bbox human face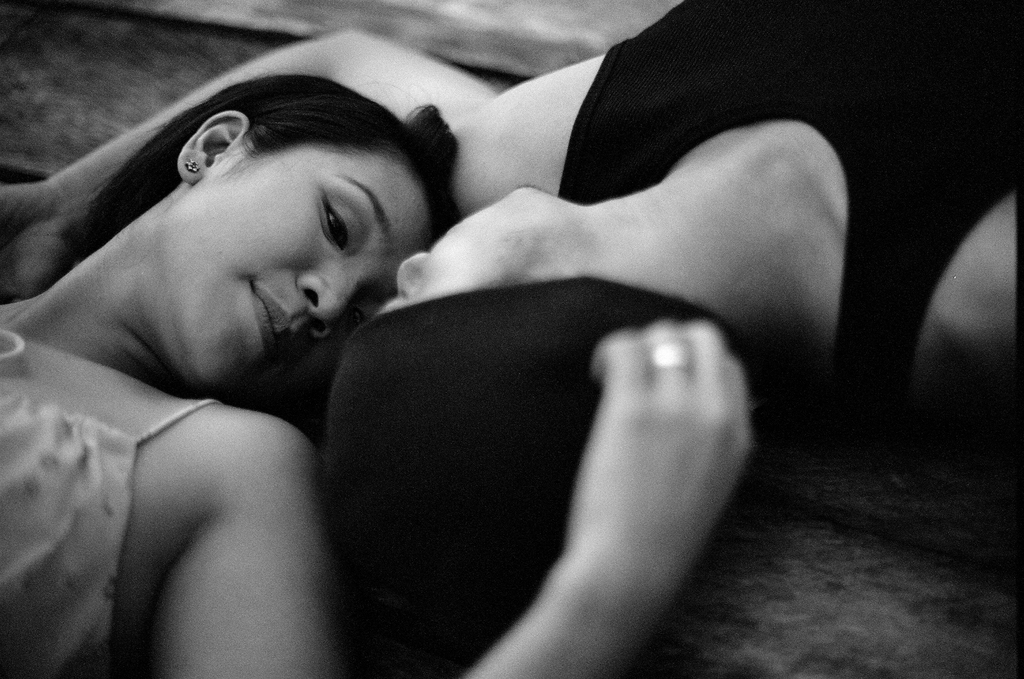
x1=145 y1=156 x2=428 y2=392
